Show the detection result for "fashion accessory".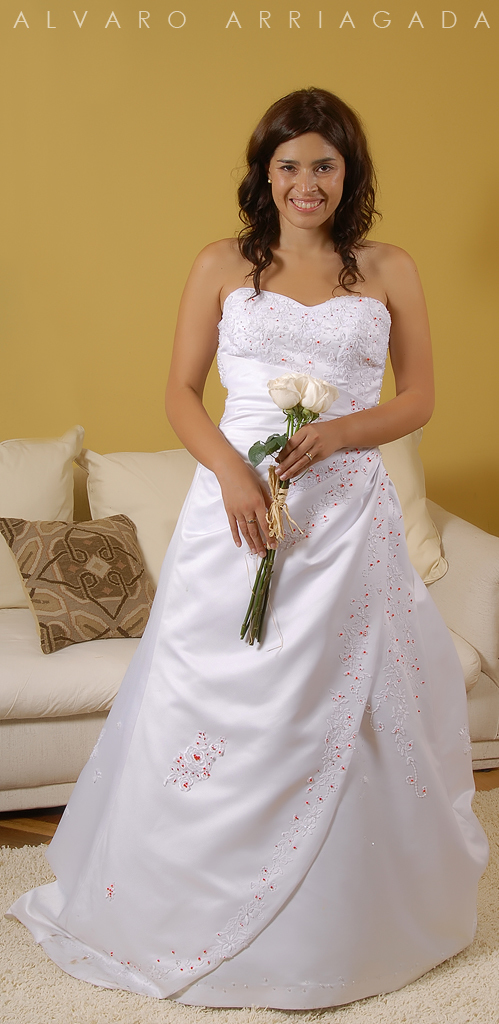
select_region(245, 520, 258, 522).
